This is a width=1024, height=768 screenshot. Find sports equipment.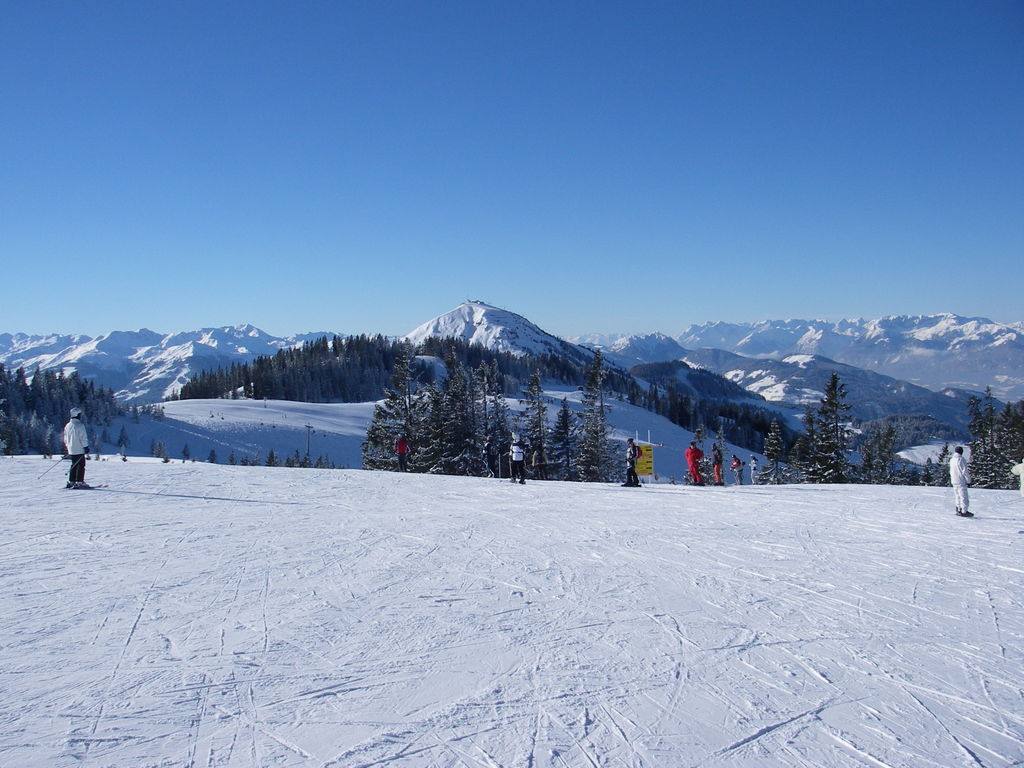
Bounding box: (x1=712, y1=480, x2=723, y2=488).
